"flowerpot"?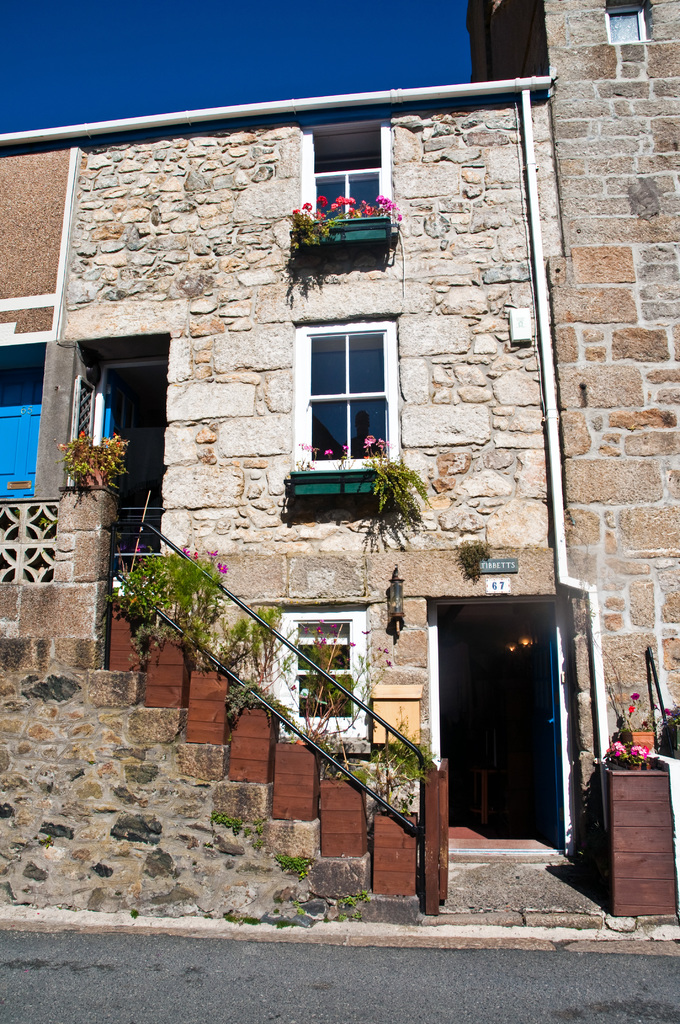
[left=293, top=216, right=388, bottom=252]
